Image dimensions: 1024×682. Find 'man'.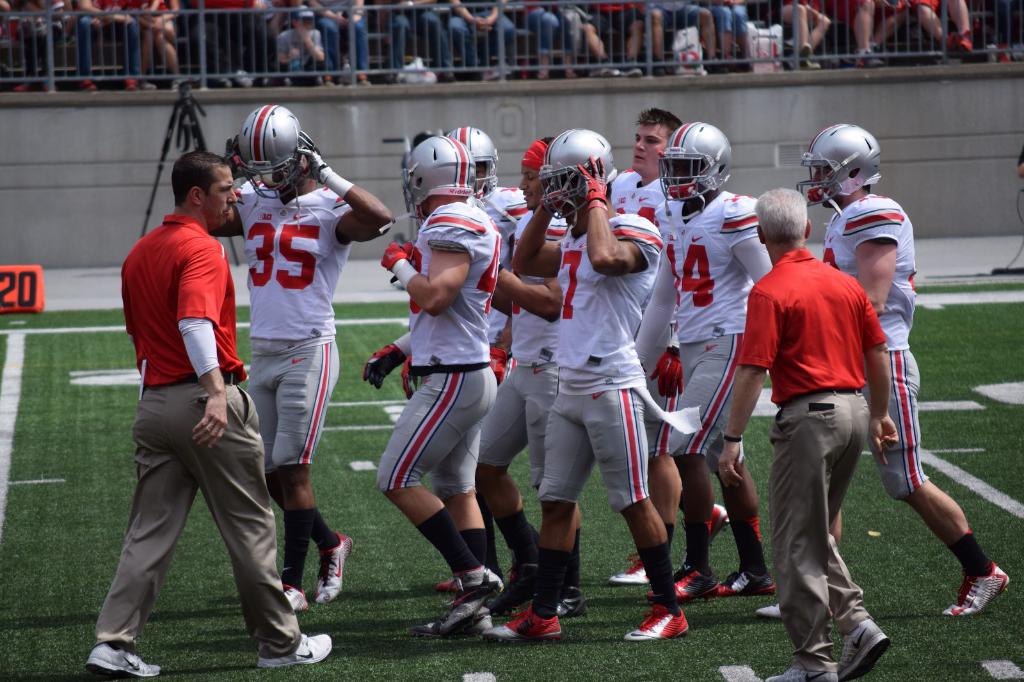
detection(445, 0, 519, 75).
